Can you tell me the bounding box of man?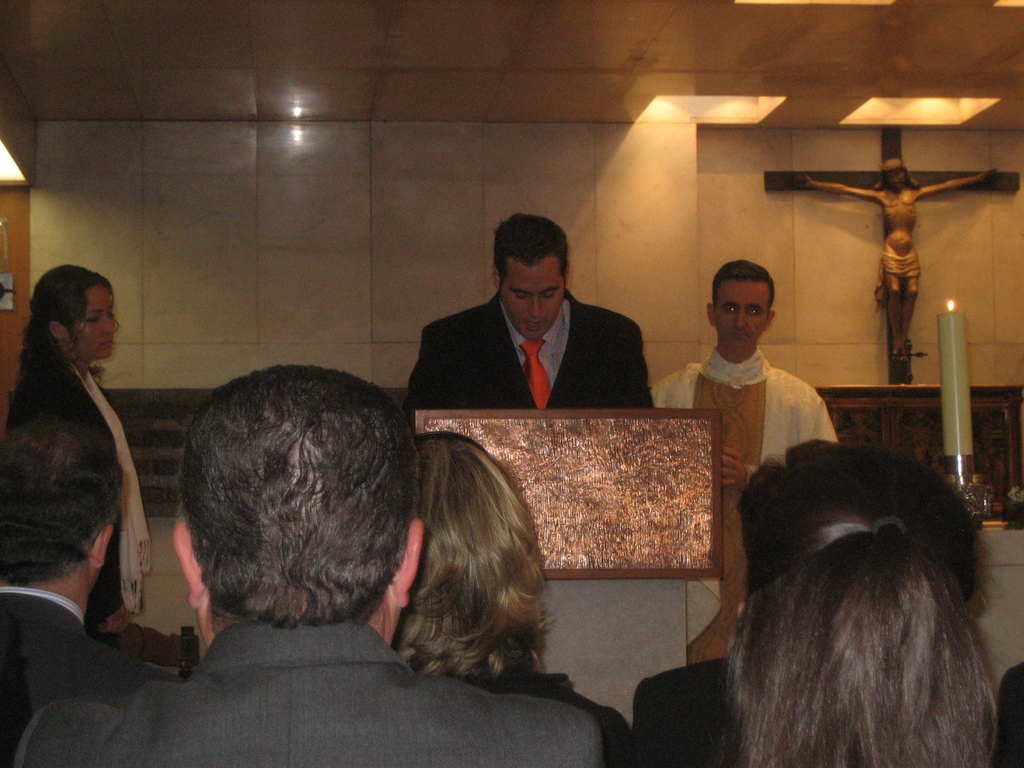
select_region(392, 220, 671, 442).
